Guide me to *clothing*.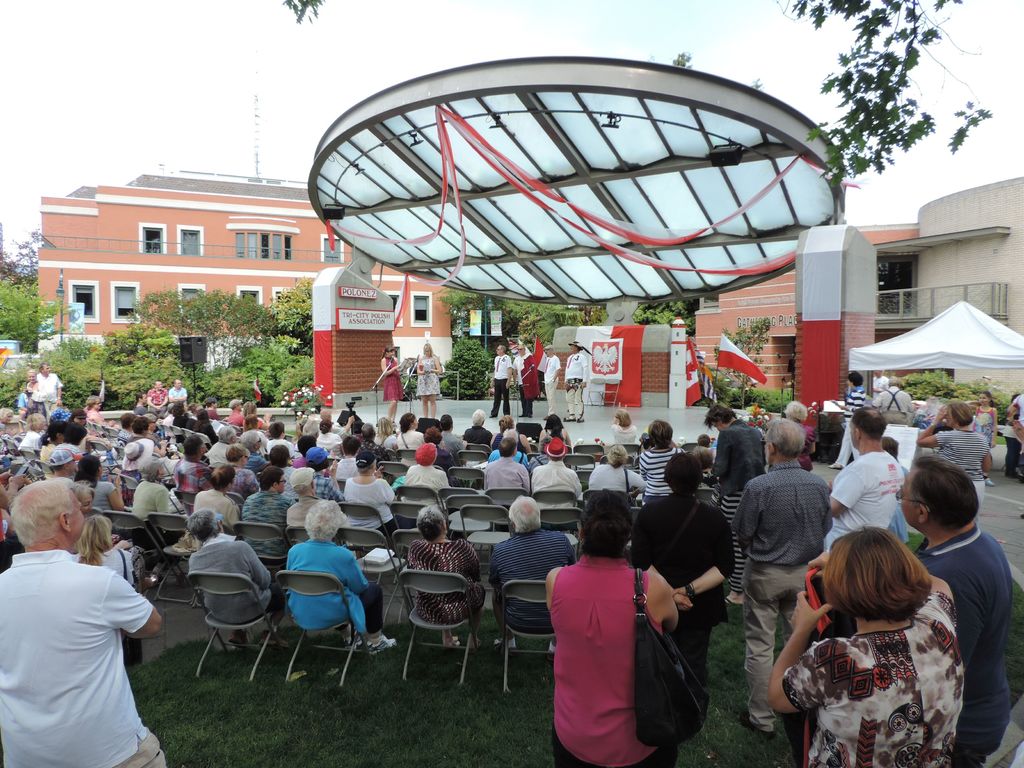
Guidance: l=127, t=474, r=191, b=513.
